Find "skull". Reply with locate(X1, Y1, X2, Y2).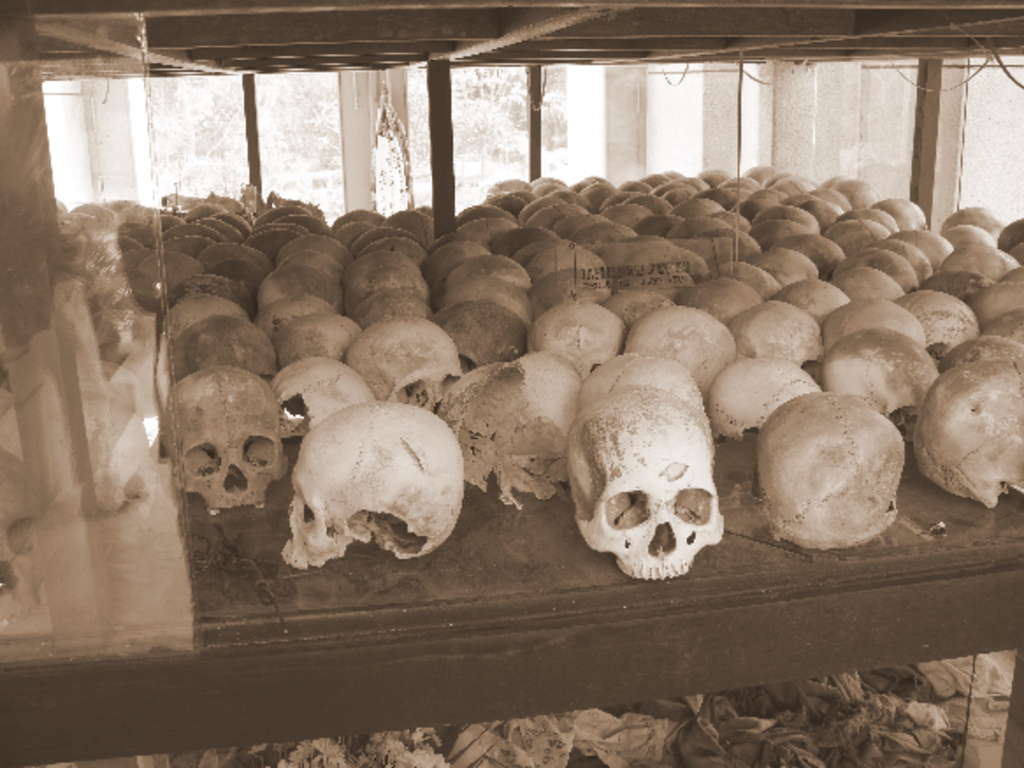
locate(631, 197, 669, 213).
